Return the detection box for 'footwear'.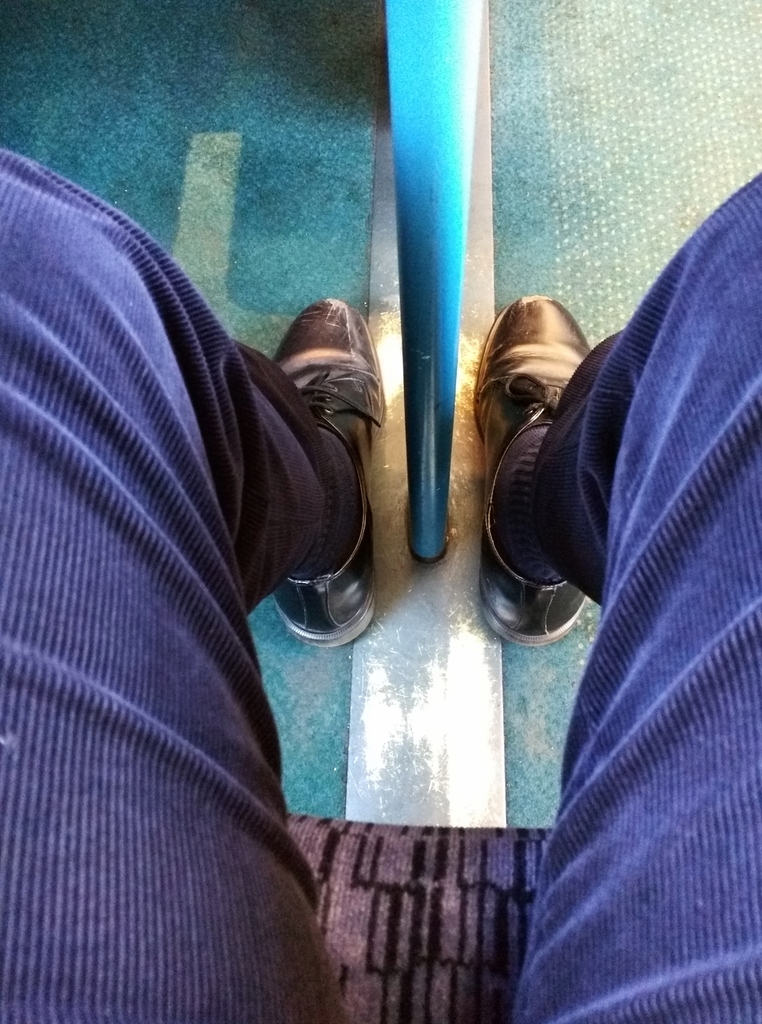
bbox=[273, 293, 388, 650].
